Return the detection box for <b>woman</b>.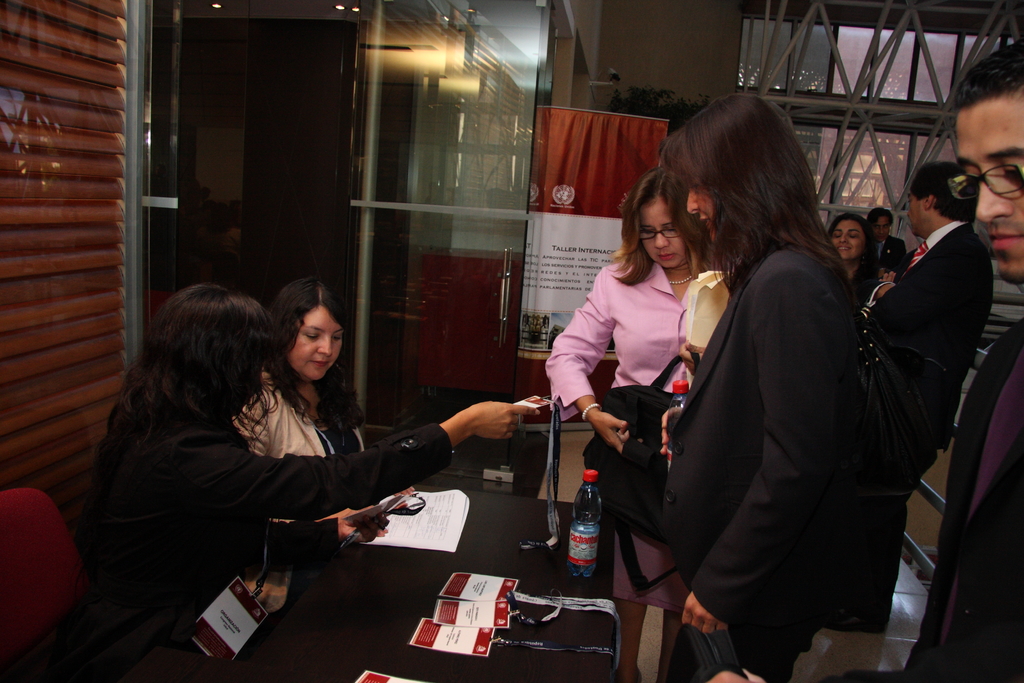
select_region(822, 210, 877, 286).
